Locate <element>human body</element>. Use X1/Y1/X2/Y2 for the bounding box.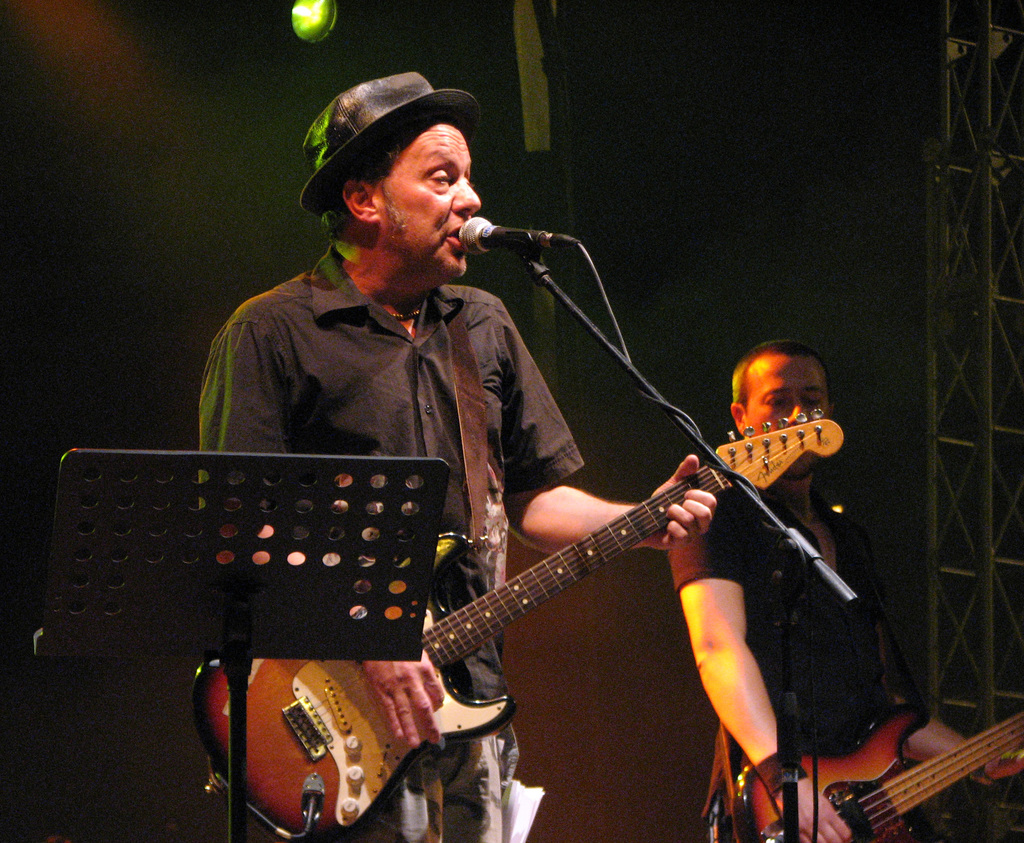
172/124/879/842.
